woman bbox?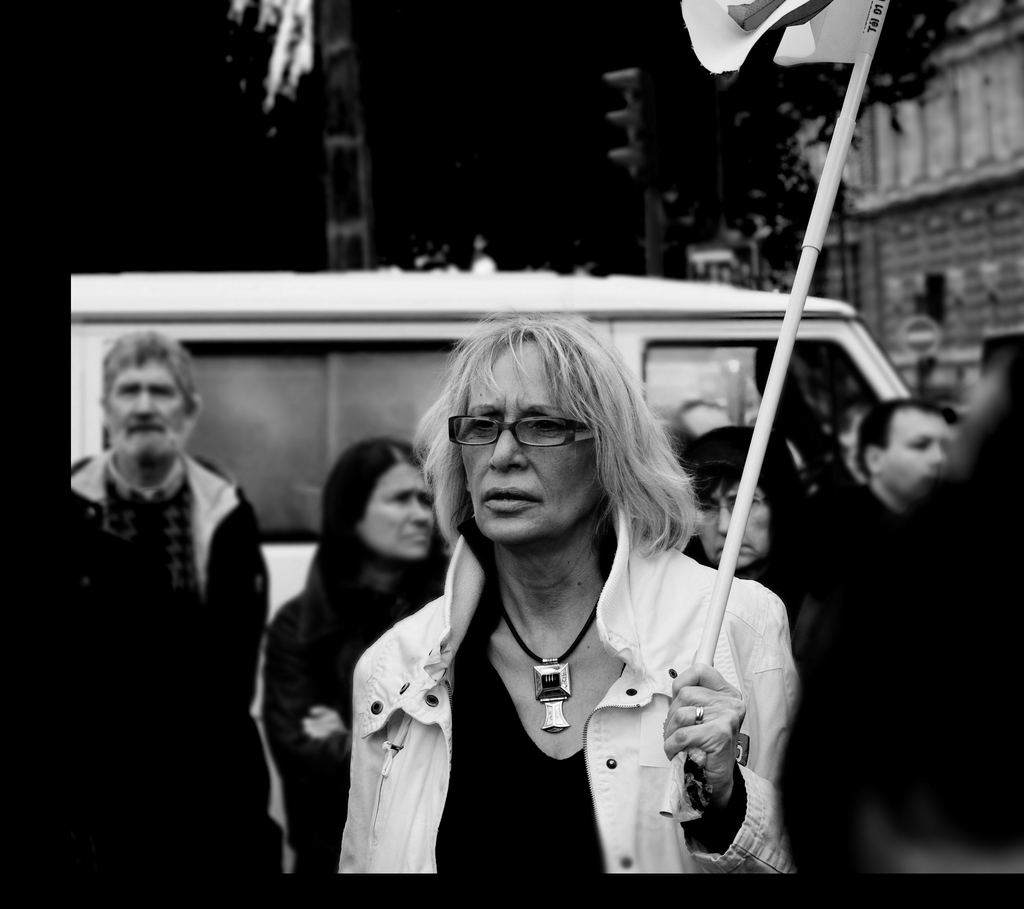
[253,427,453,894]
